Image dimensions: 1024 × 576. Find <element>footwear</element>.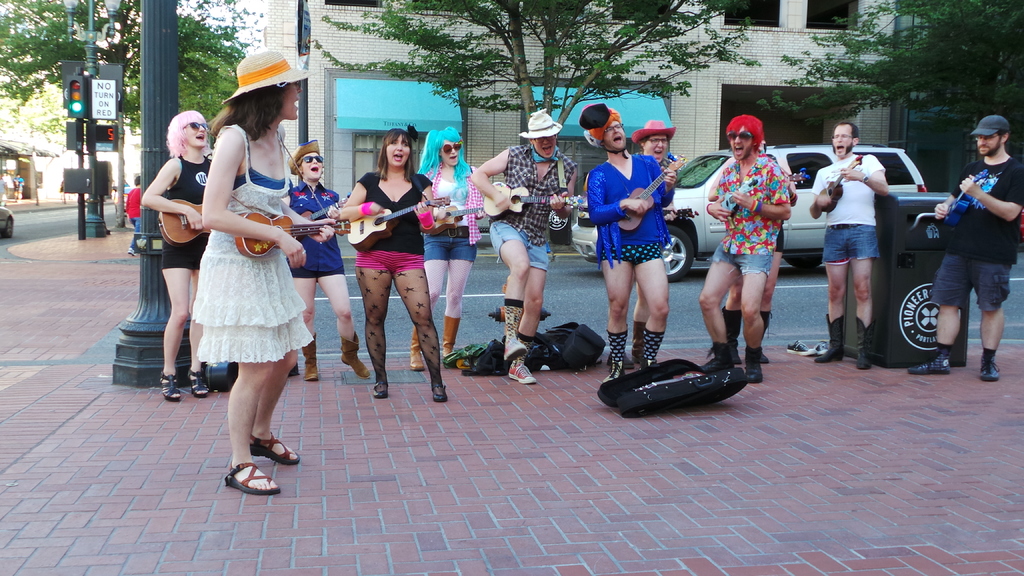
632/321/646/364.
